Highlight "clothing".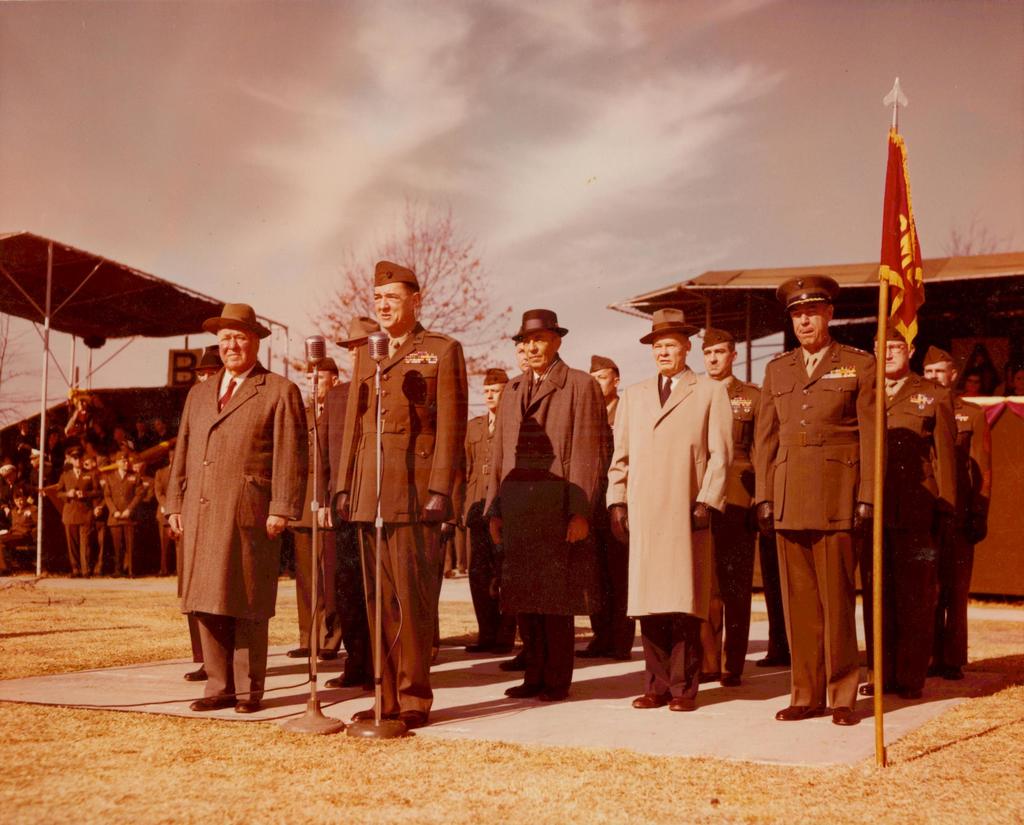
Highlighted region: l=0, t=493, r=44, b=574.
